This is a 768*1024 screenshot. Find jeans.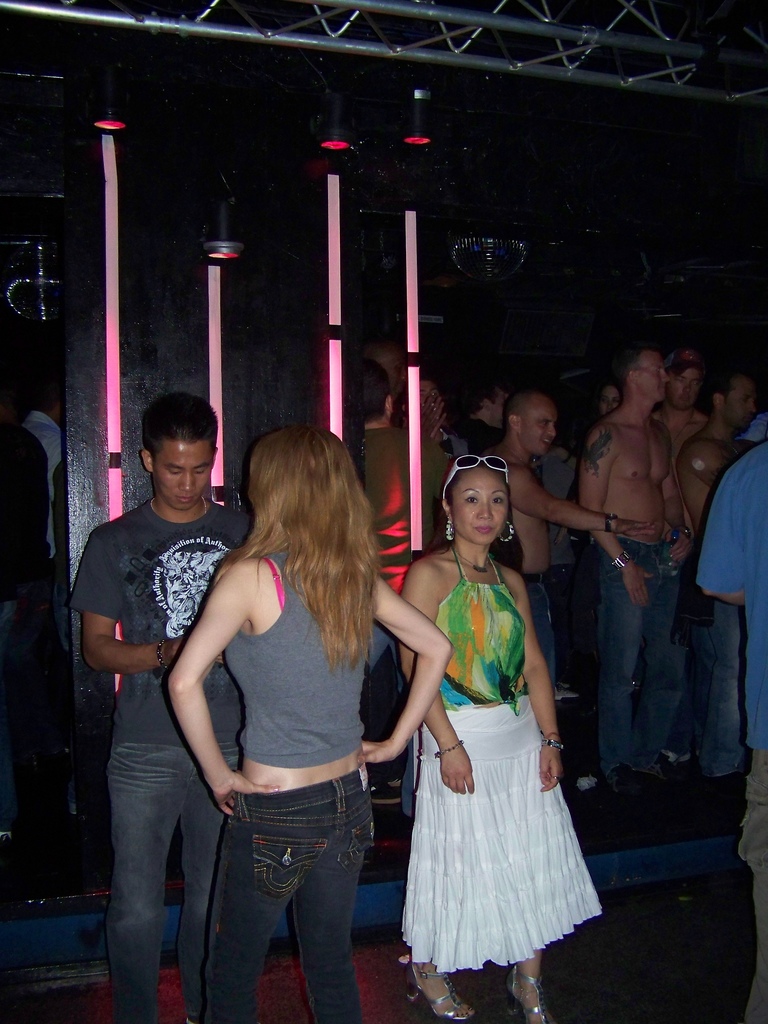
Bounding box: crop(199, 768, 372, 1023).
